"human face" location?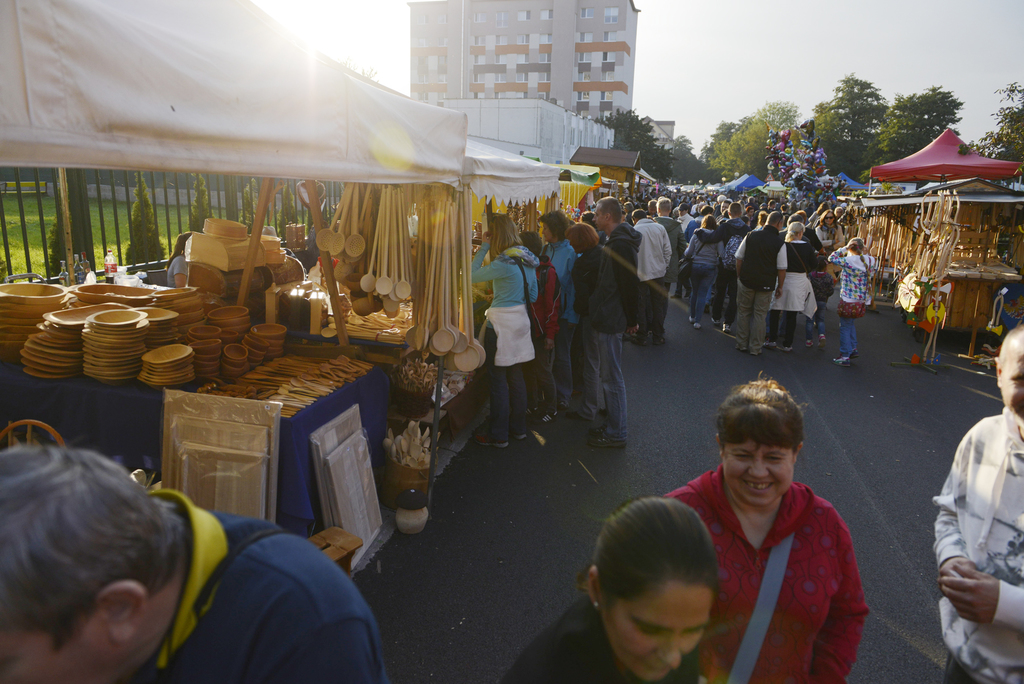
<box>541,222,551,243</box>
